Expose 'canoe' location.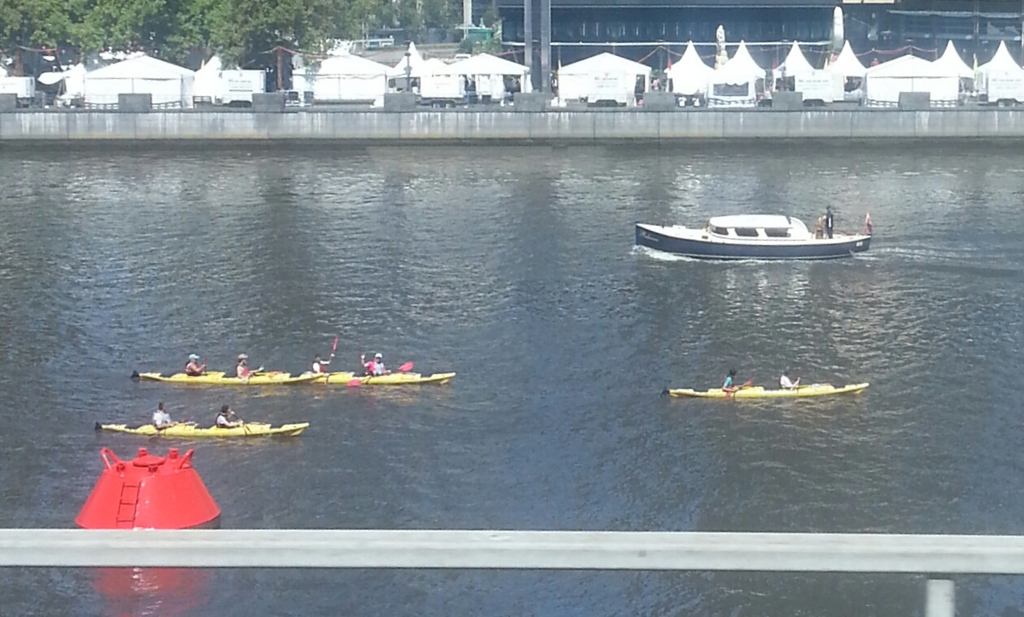
Exposed at box(126, 368, 322, 385).
